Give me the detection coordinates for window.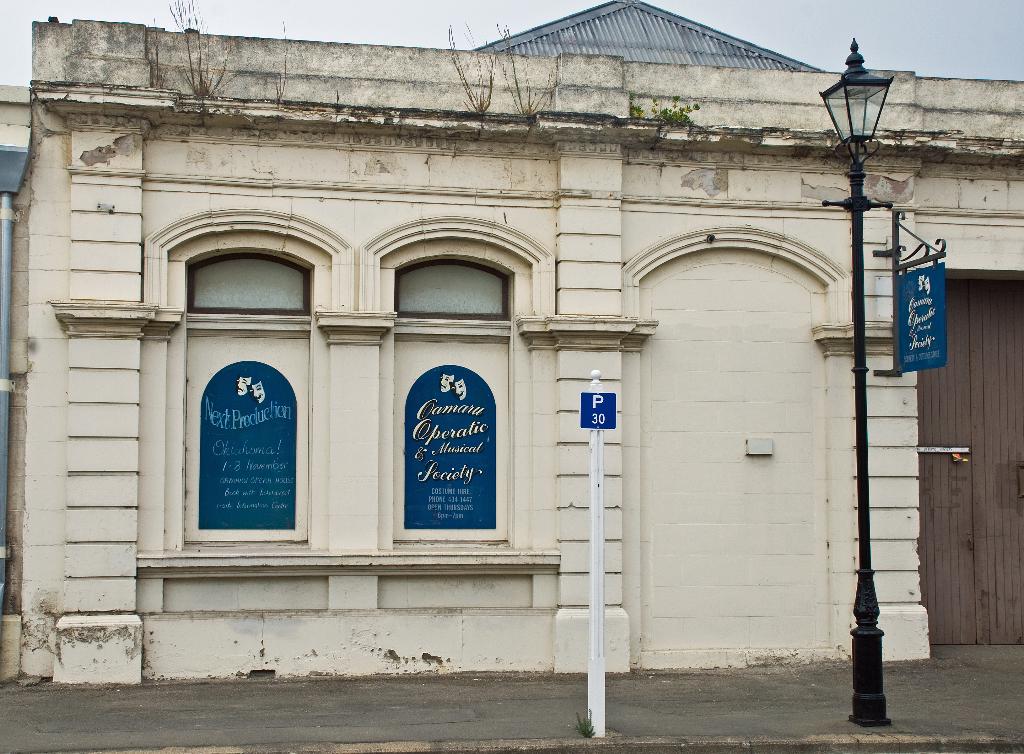
397, 256, 506, 323.
